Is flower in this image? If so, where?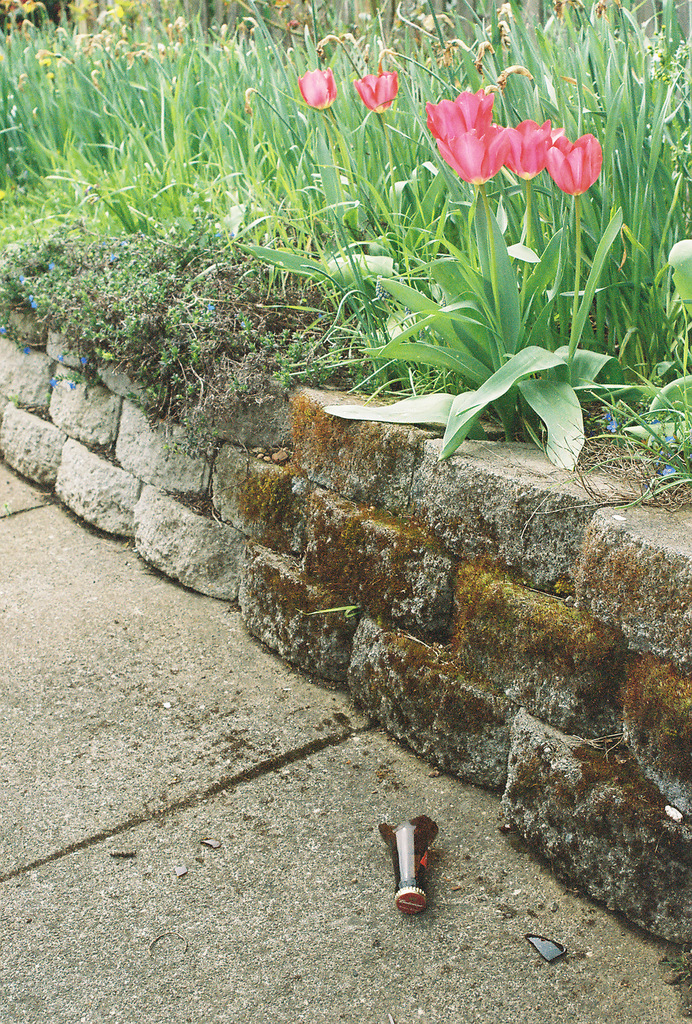
Yes, at <bbox>496, 113, 548, 173</bbox>.
